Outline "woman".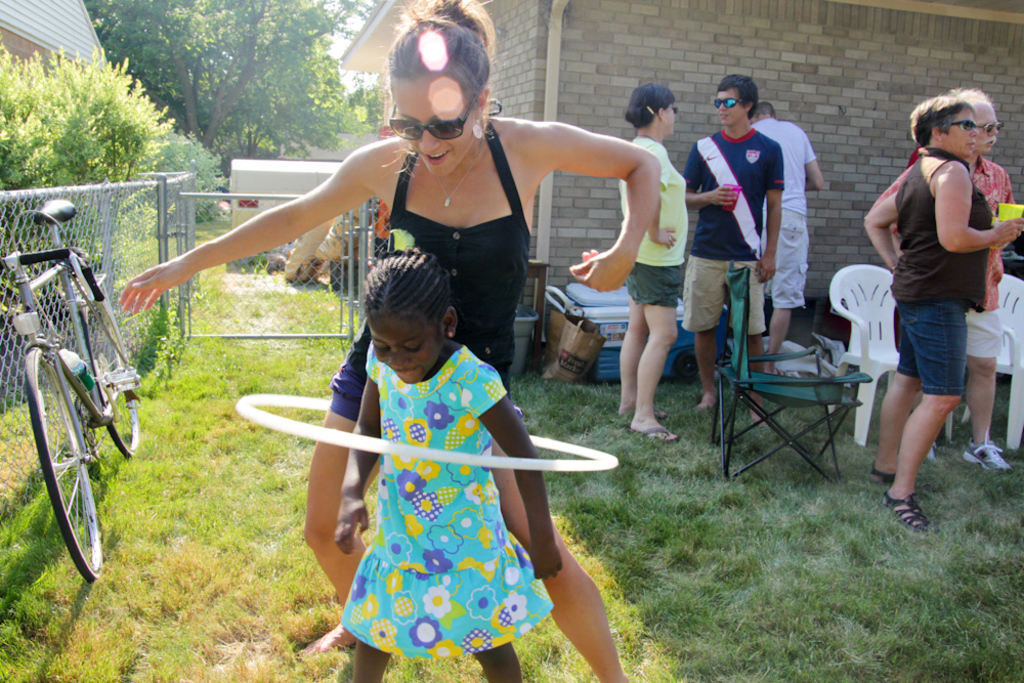
Outline: bbox=[849, 74, 1018, 519].
